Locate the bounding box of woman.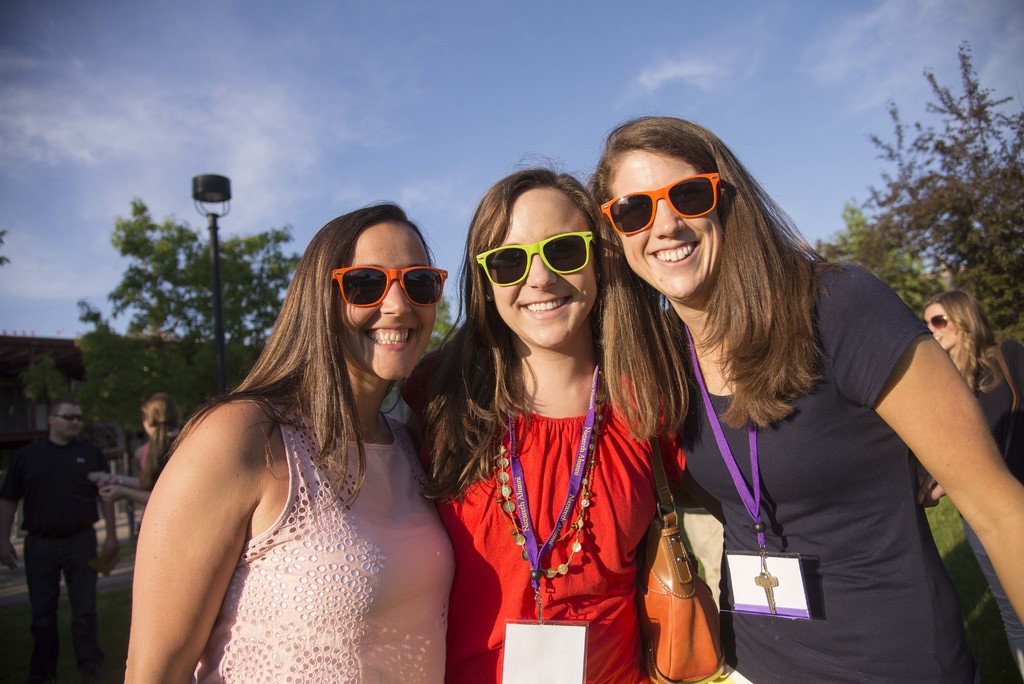
Bounding box: [99, 394, 185, 514].
